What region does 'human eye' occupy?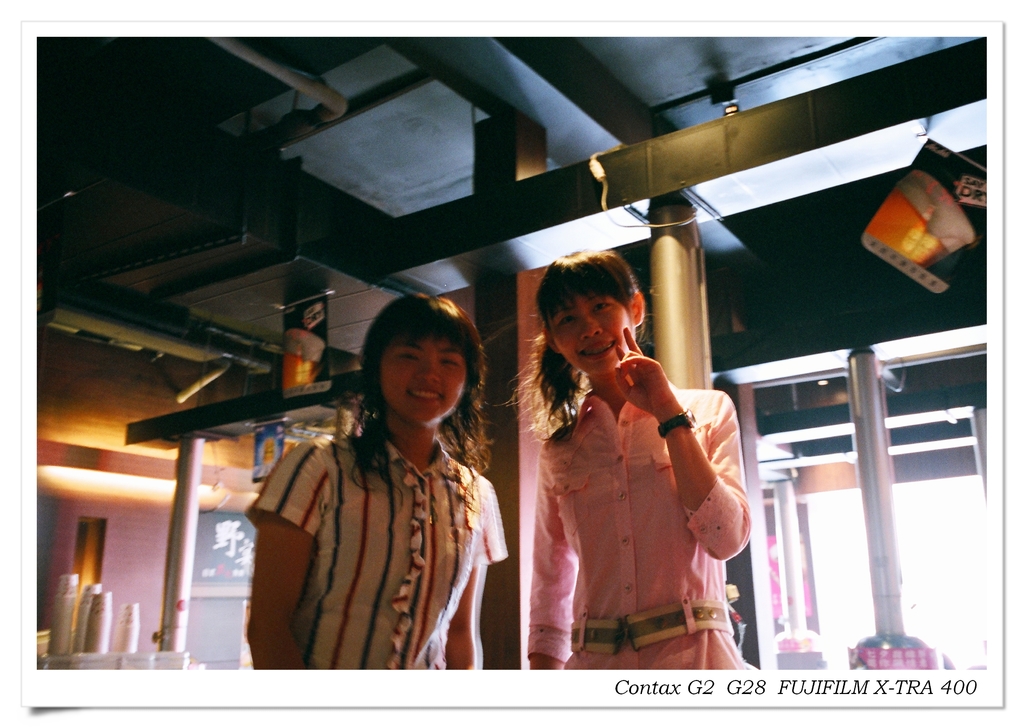
{"x1": 442, "y1": 354, "x2": 460, "y2": 370}.
